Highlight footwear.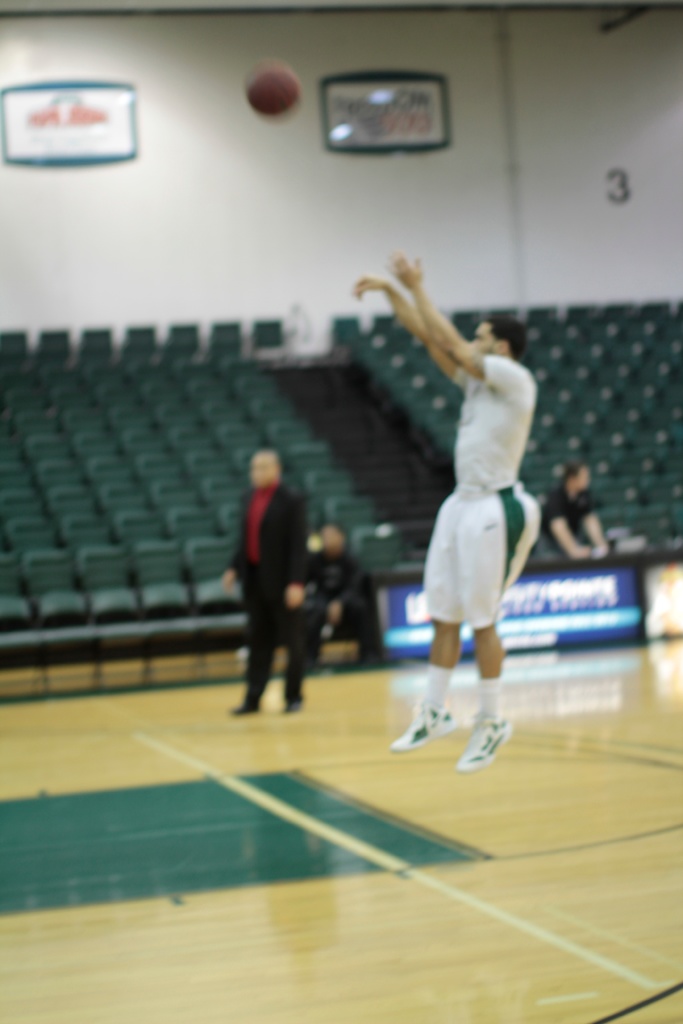
Highlighted region: l=457, t=708, r=509, b=769.
